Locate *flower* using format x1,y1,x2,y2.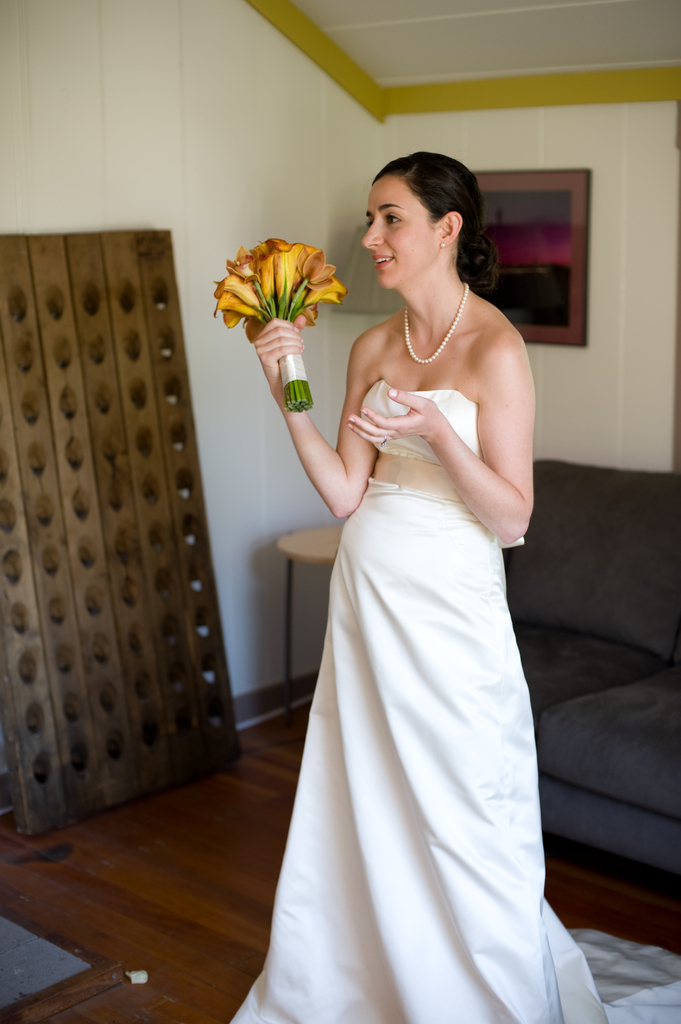
207,232,336,321.
